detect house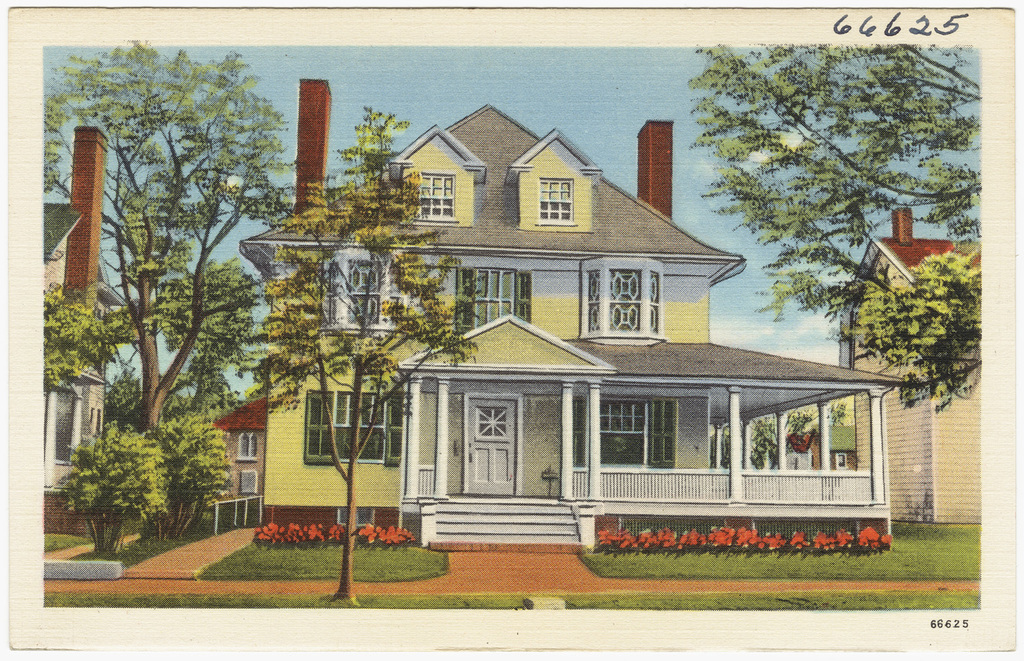
pyautogui.locateOnScreen(214, 389, 272, 508)
